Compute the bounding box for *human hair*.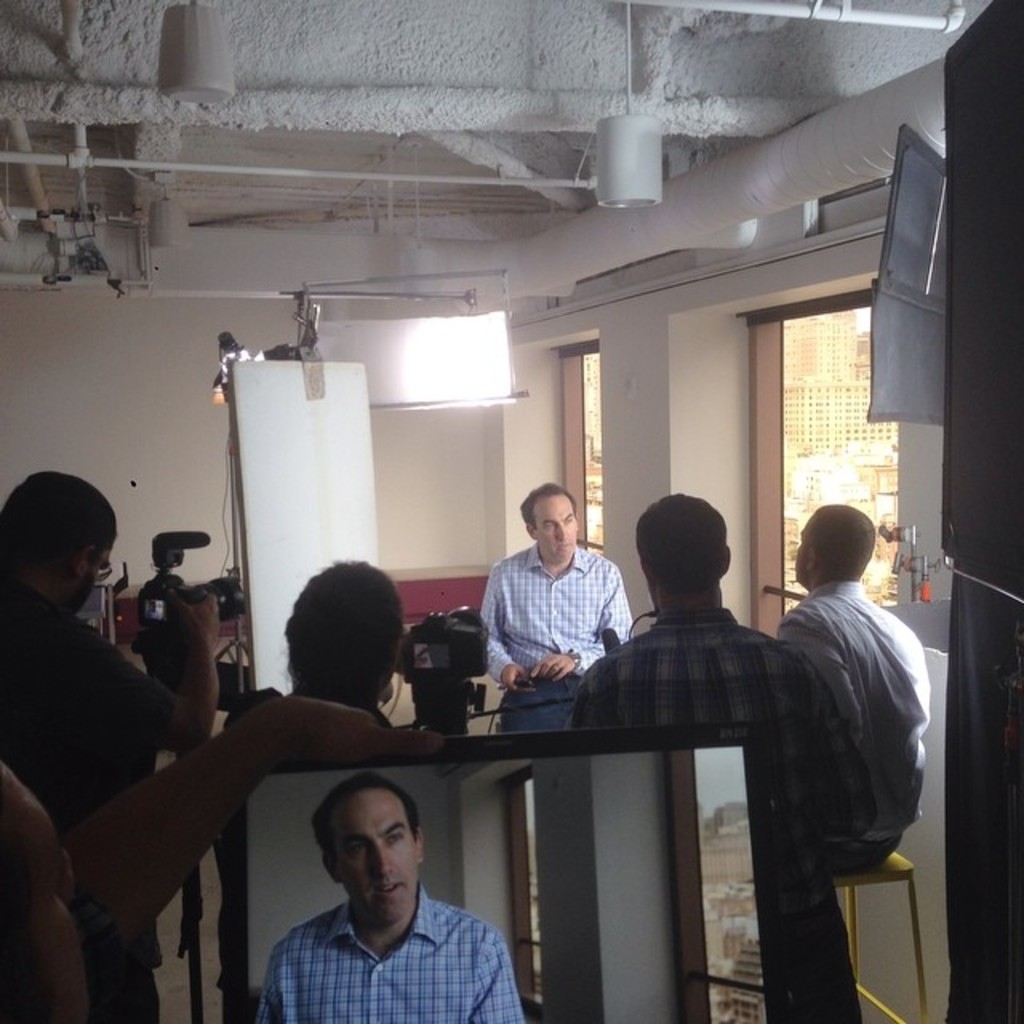
[290,555,405,710].
